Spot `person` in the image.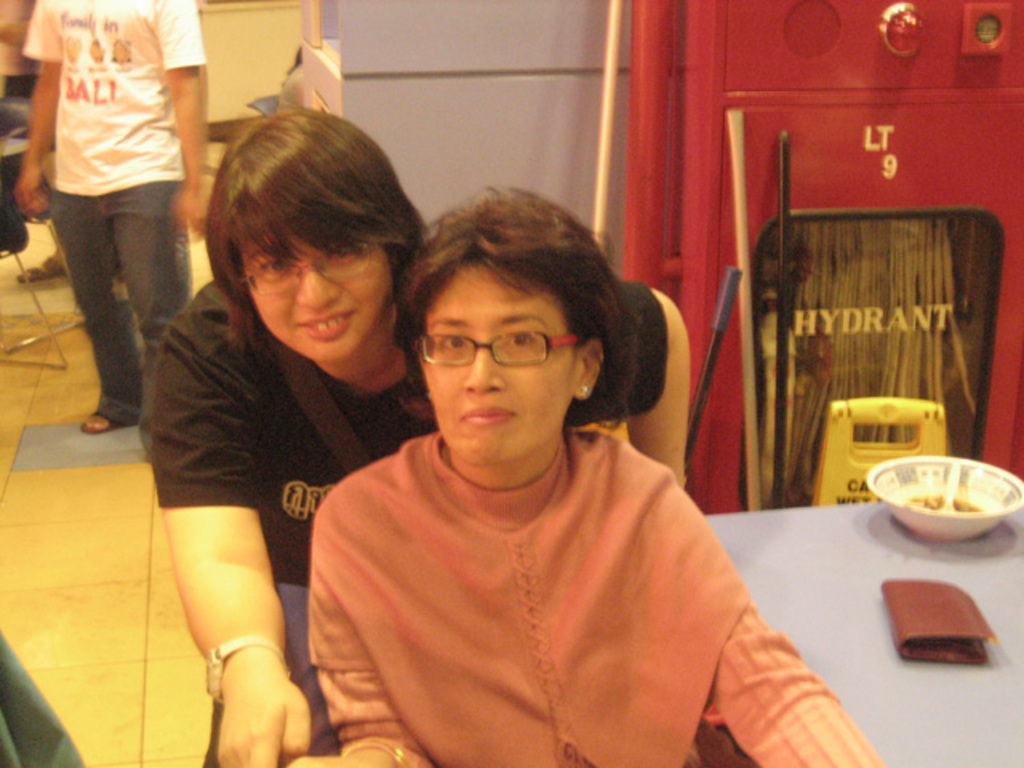
`person` found at 147 101 694 766.
